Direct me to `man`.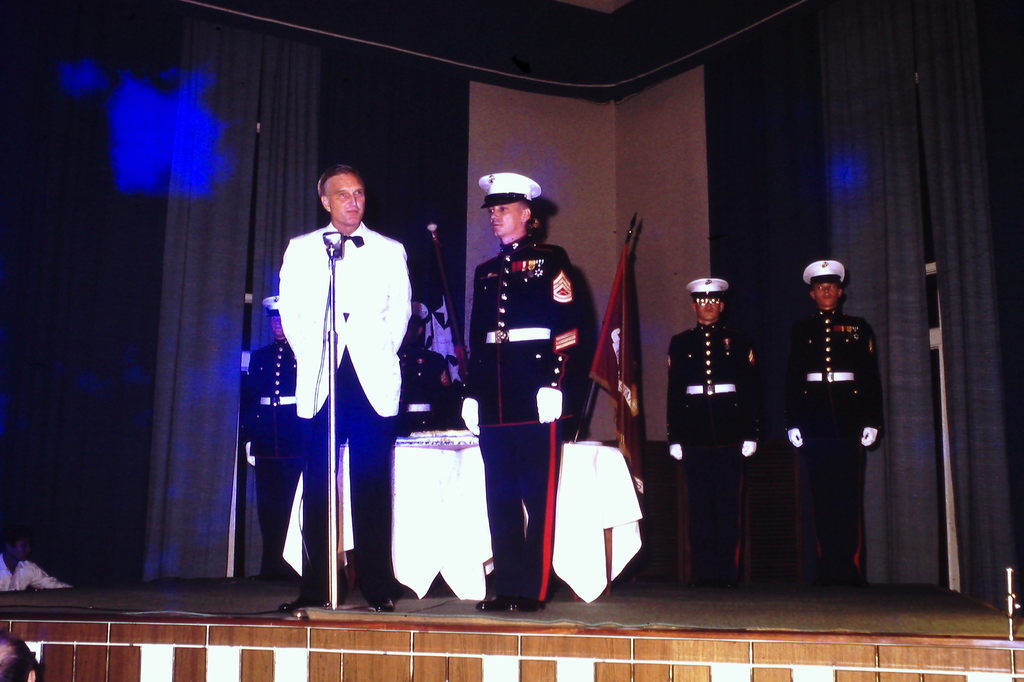
Direction: crop(666, 271, 769, 587).
